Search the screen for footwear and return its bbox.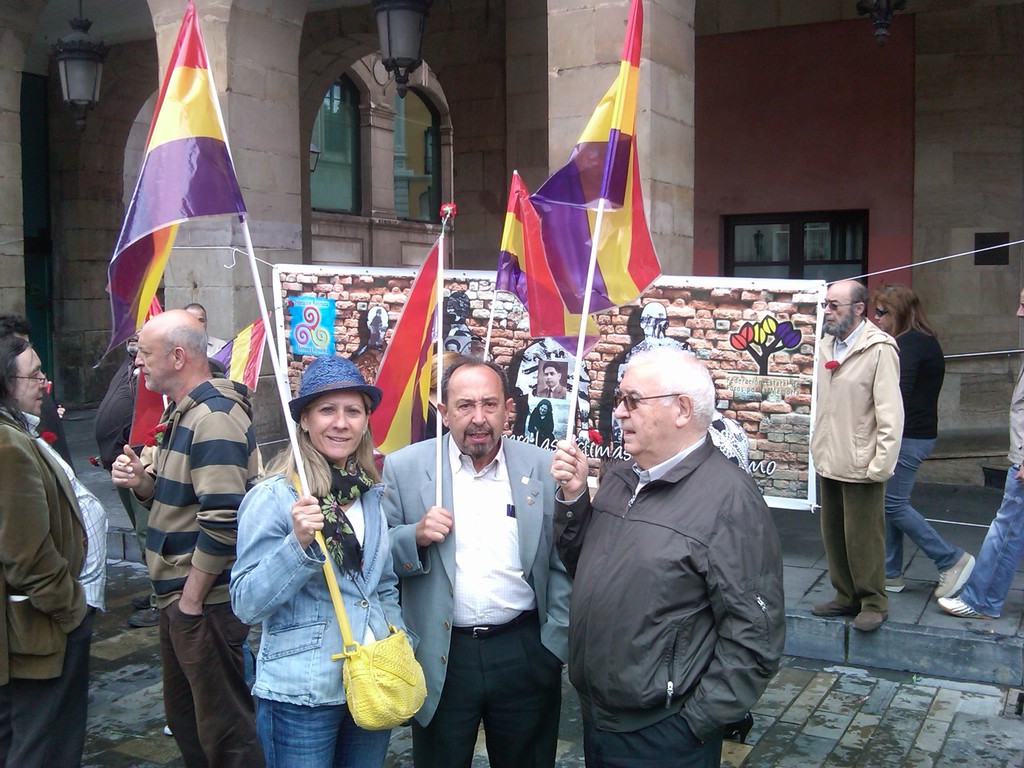
Found: crop(120, 595, 154, 611).
